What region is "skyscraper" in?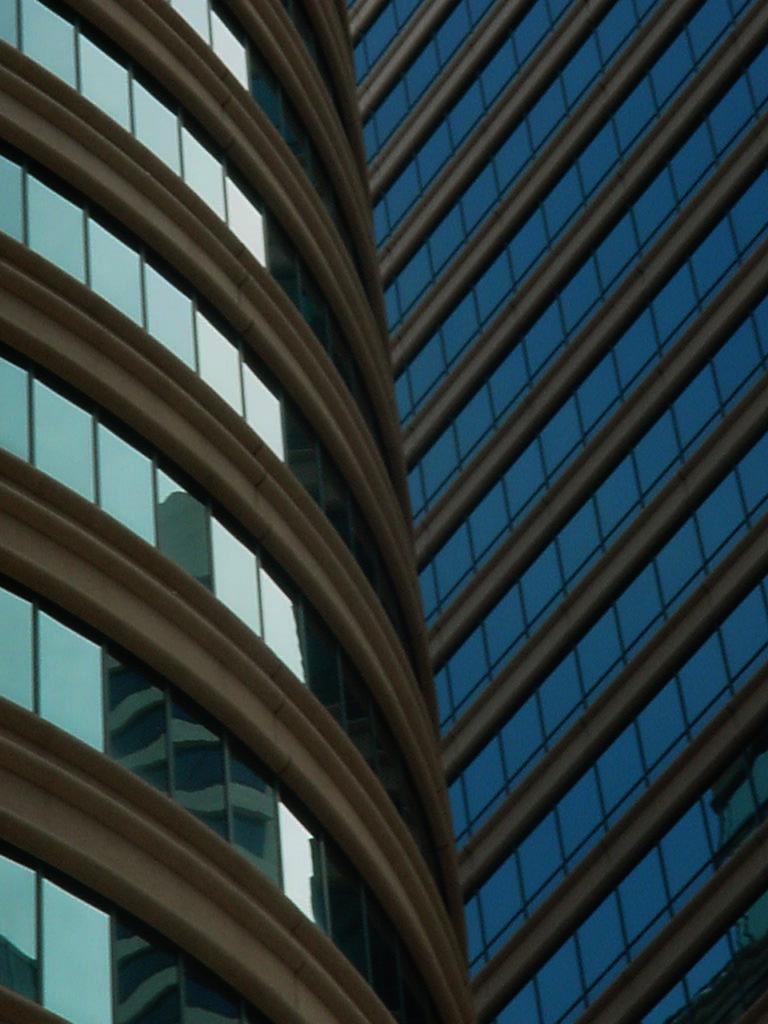
0/0/472/1023.
